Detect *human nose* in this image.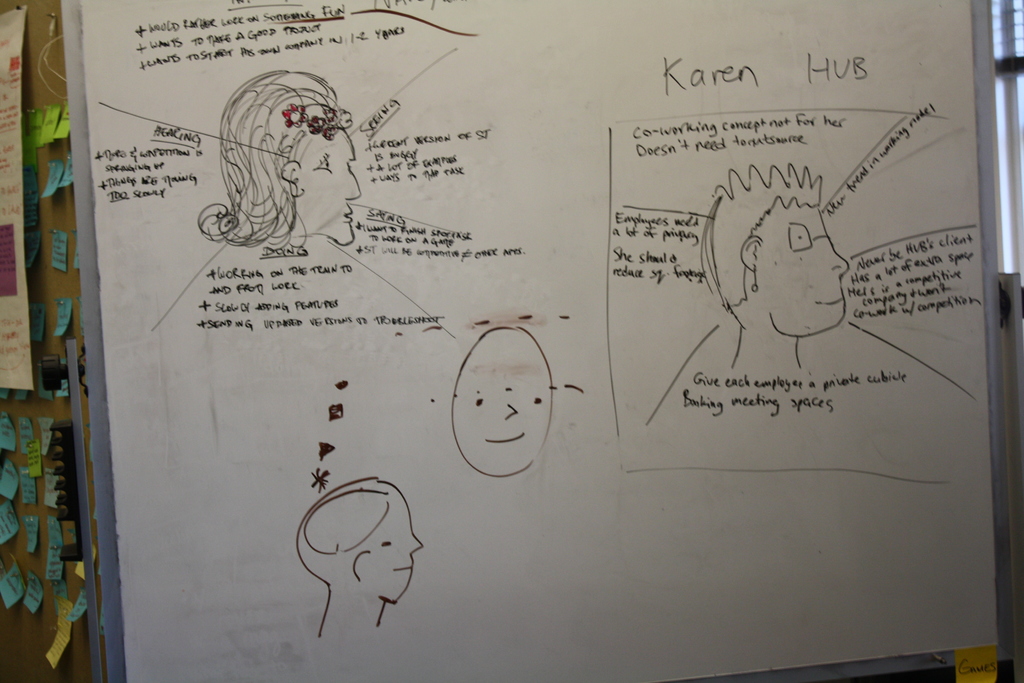
Detection: <bbox>406, 532, 427, 558</bbox>.
